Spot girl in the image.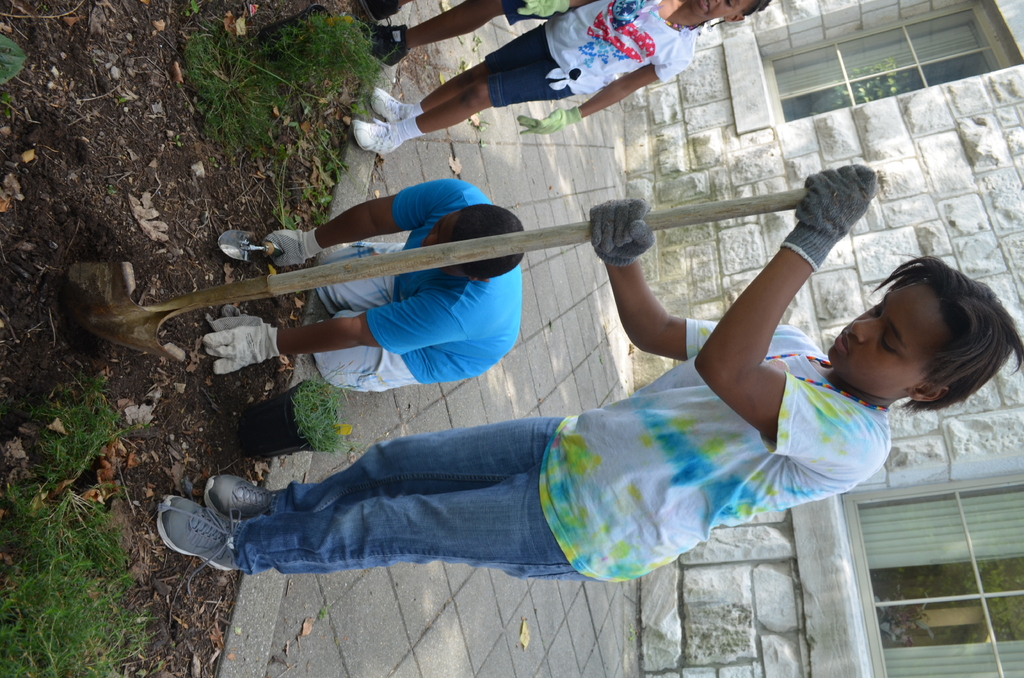
girl found at bbox=[351, 0, 772, 159].
